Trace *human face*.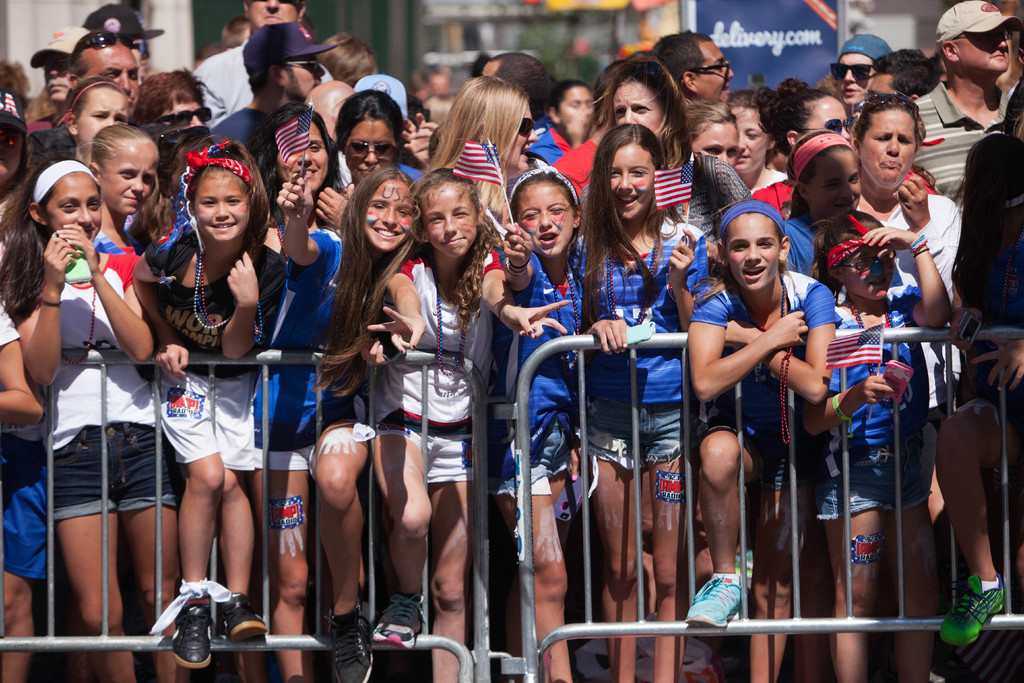
Traced to pyautogui.locateOnScreen(106, 43, 139, 104).
